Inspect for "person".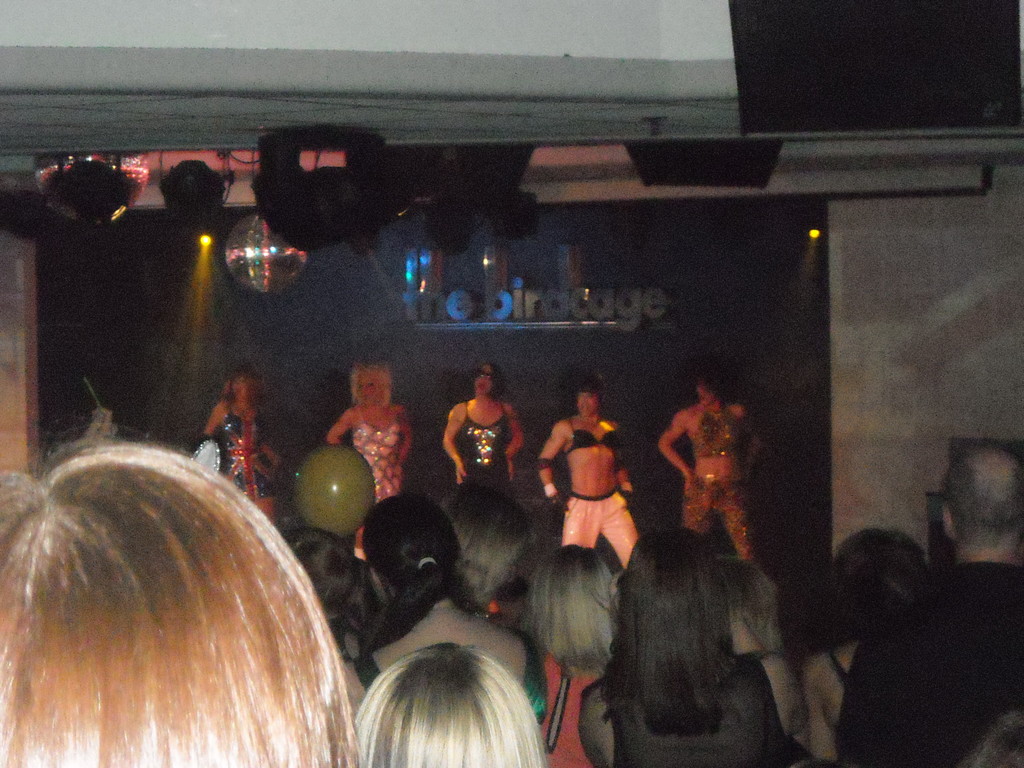
Inspection: x1=320 y1=360 x2=412 y2=559.
